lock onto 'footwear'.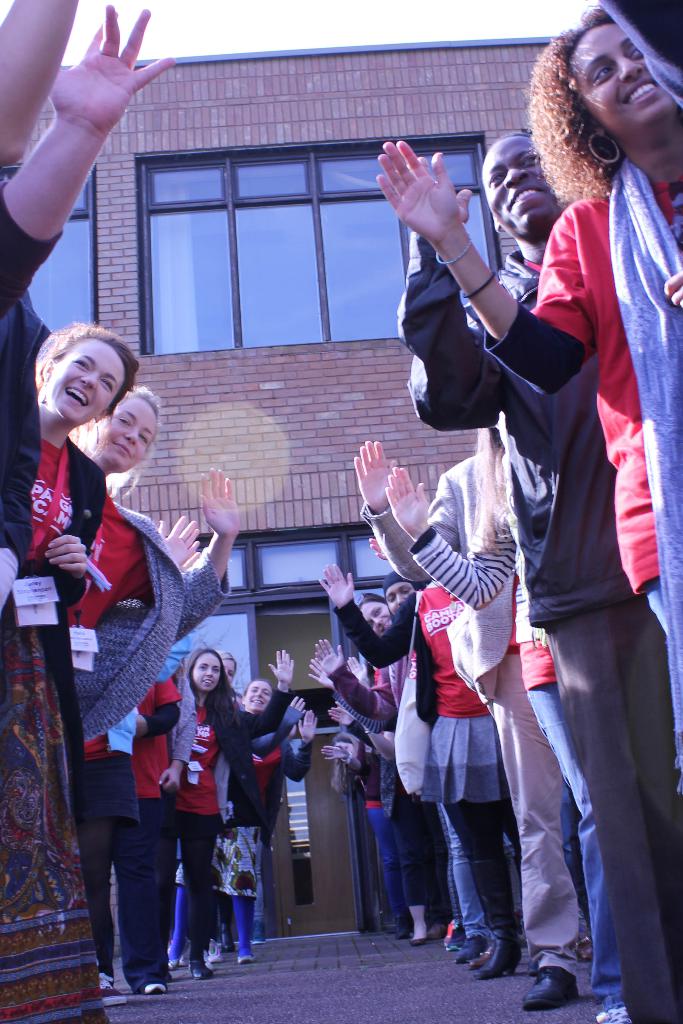
Locked: BBox(237, 951, 247, 961).
